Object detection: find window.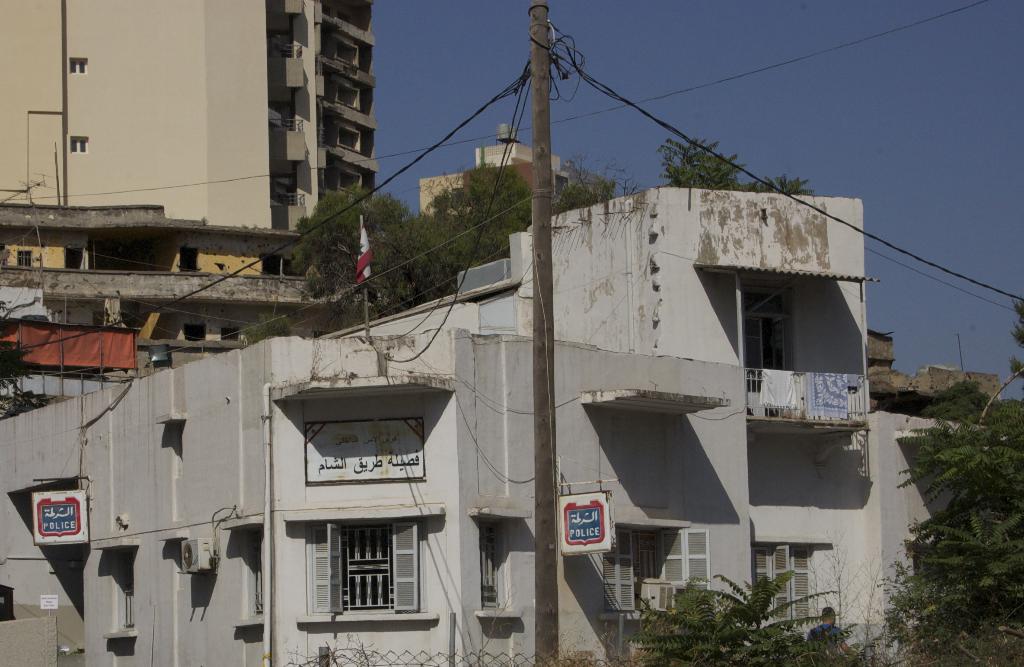
(234,511,263,630).
